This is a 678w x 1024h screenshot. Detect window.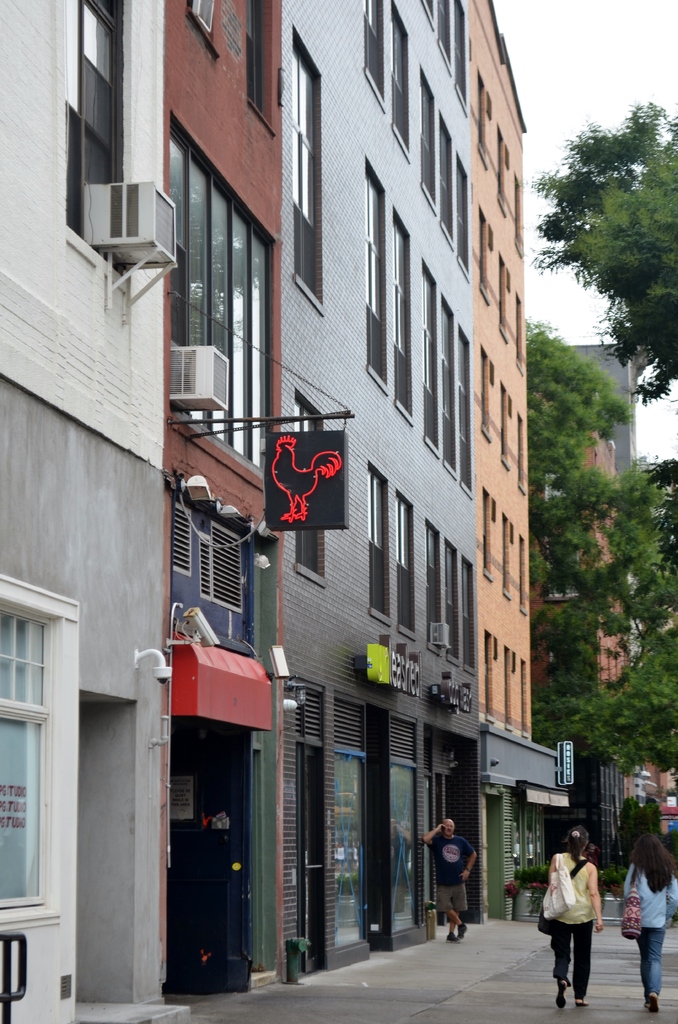
<region>423, 259, 440, 461</region>.
